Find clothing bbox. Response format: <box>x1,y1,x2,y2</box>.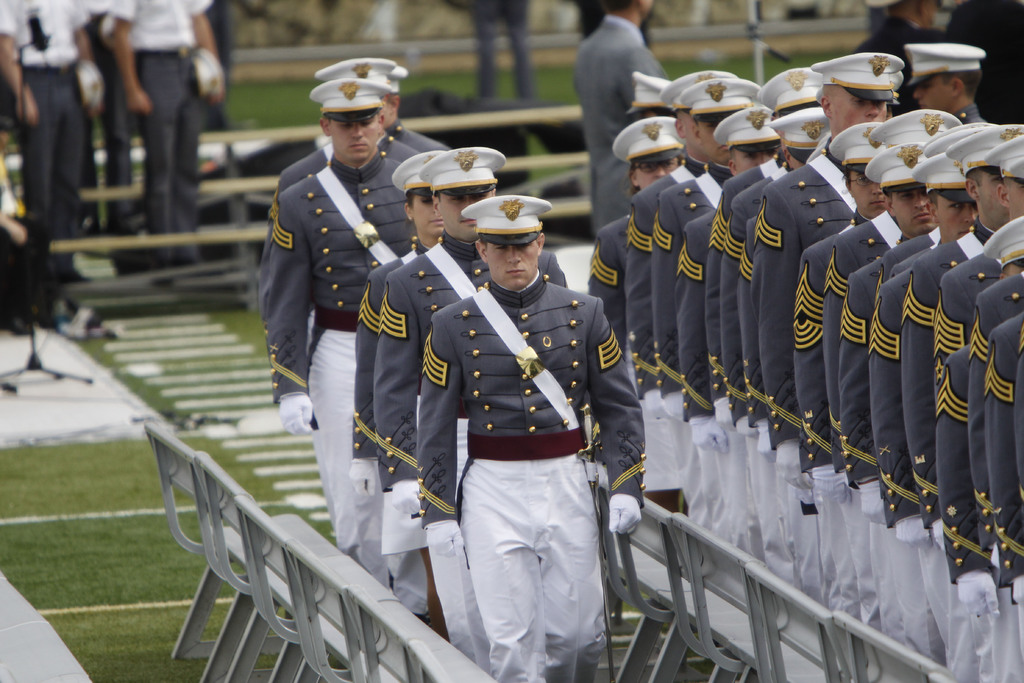
<box>953,105,984,122</box>.
